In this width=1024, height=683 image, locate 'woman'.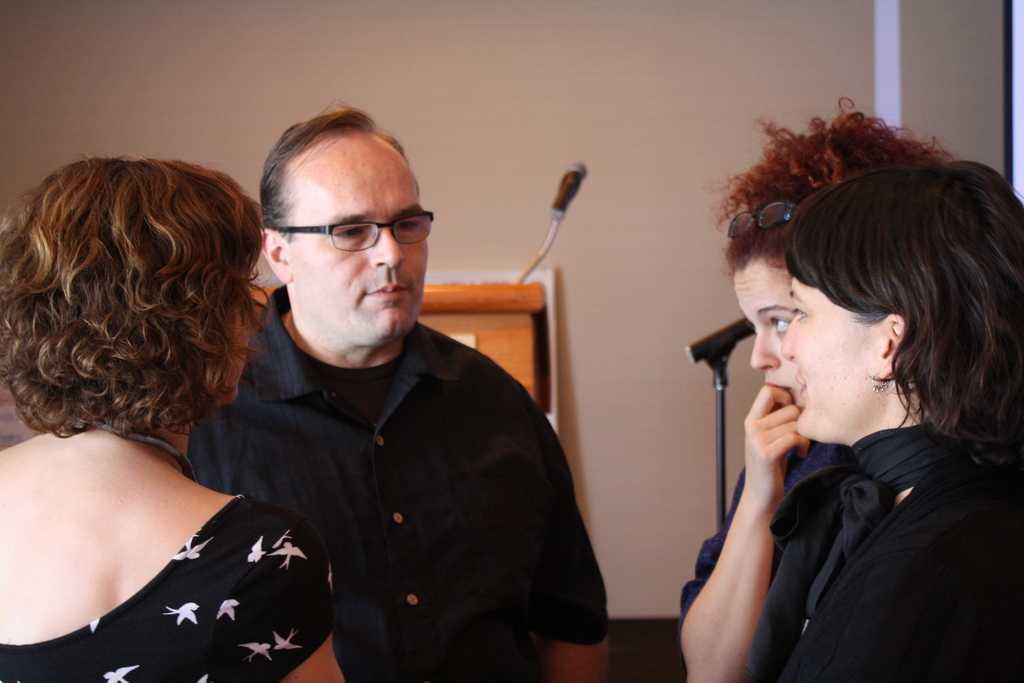
Bounding box: BBox(0, 154, 346, 682).
